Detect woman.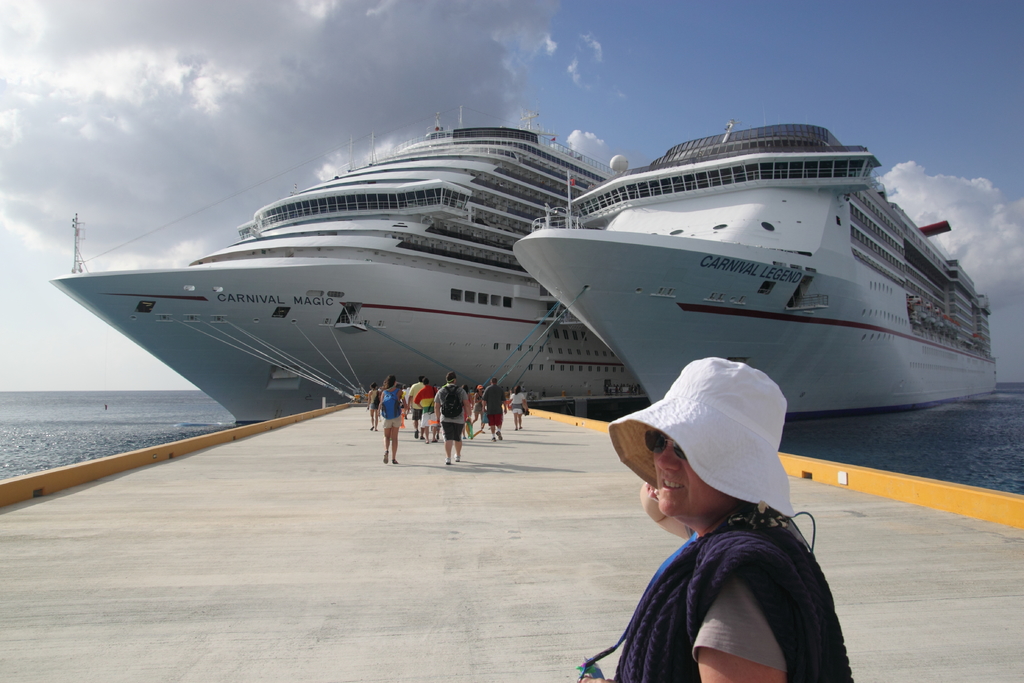
Detected at region(582, 363, 868, 682).
